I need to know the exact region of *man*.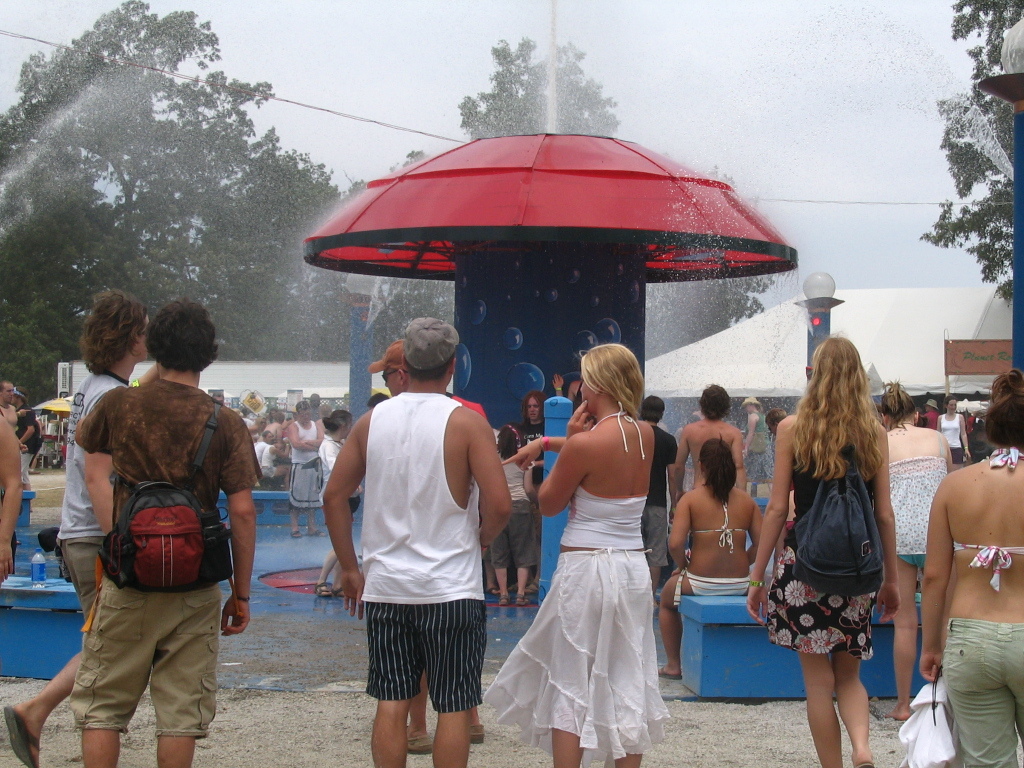
Region: <box>672,384,751,501</box>.
